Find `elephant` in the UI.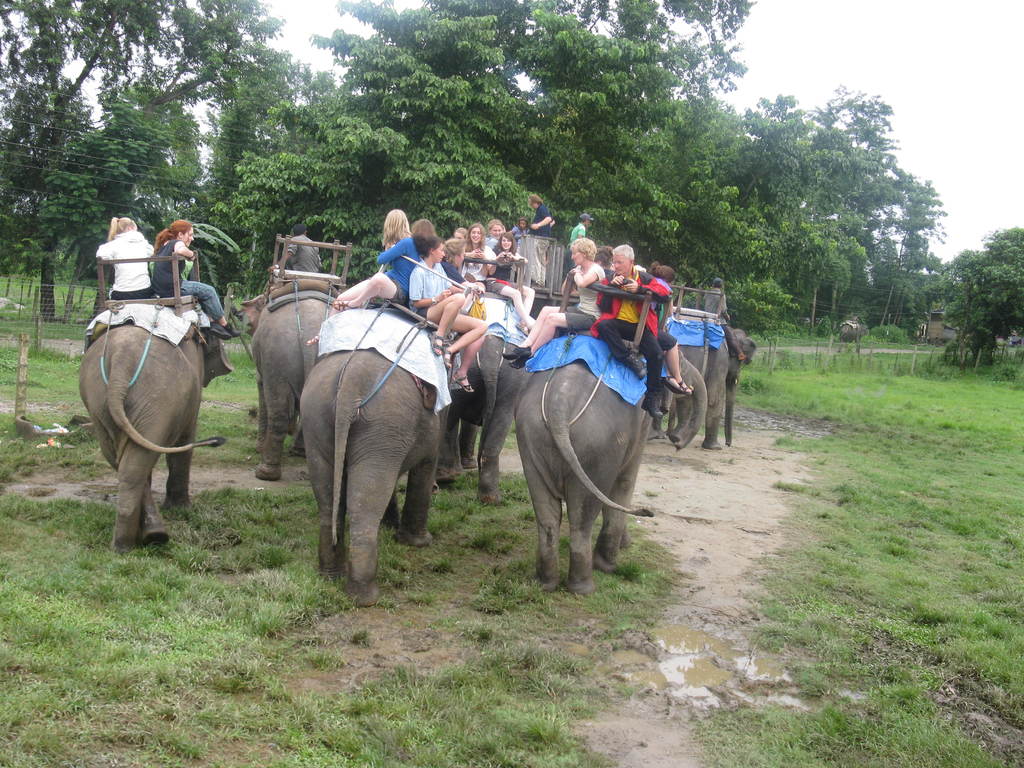
UI element at bbox=(675, 307, 760, 452).
